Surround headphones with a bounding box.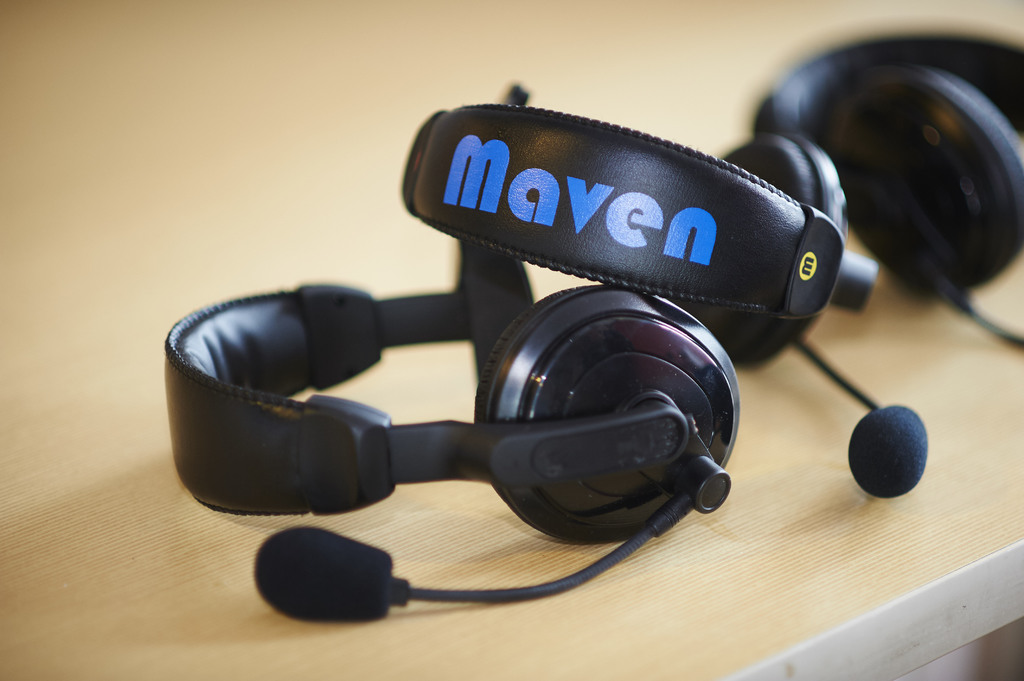
detection(397, 82, 924, 499).
